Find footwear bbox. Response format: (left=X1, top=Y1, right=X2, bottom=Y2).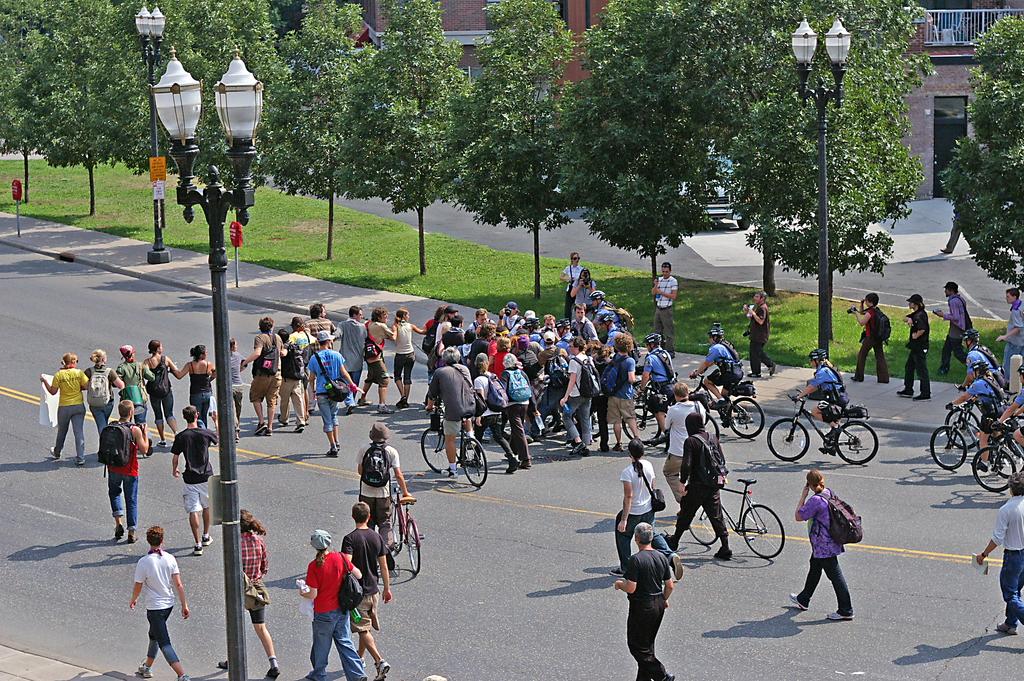
(left=126, top=534, right=138, bottom=543).
